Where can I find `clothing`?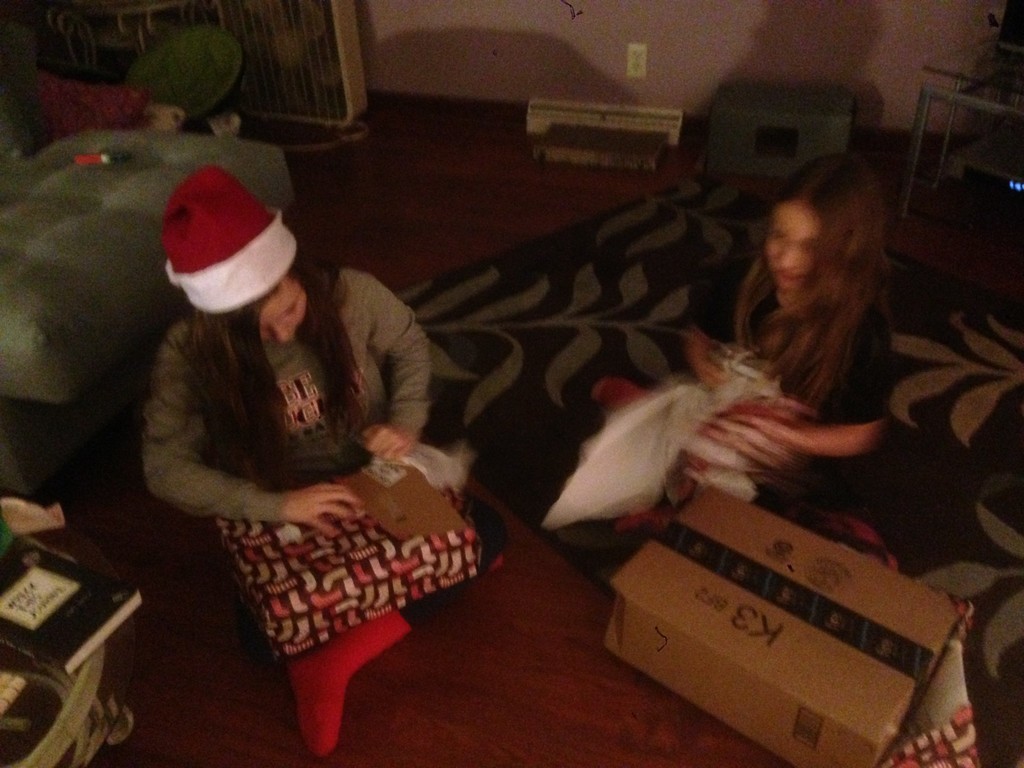
You can find it at {"x1": 697, "y1": 252, "x2": 891, "y2": 501}.
